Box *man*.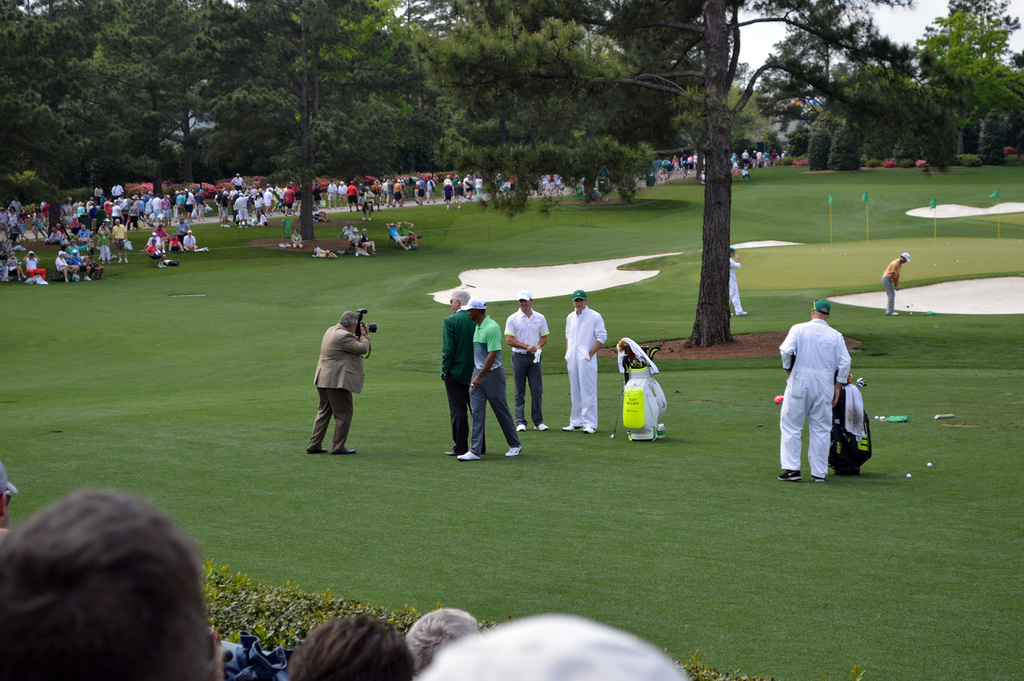
{"left": 504, "top": 289, "right": 549, "bottom": 429}.
